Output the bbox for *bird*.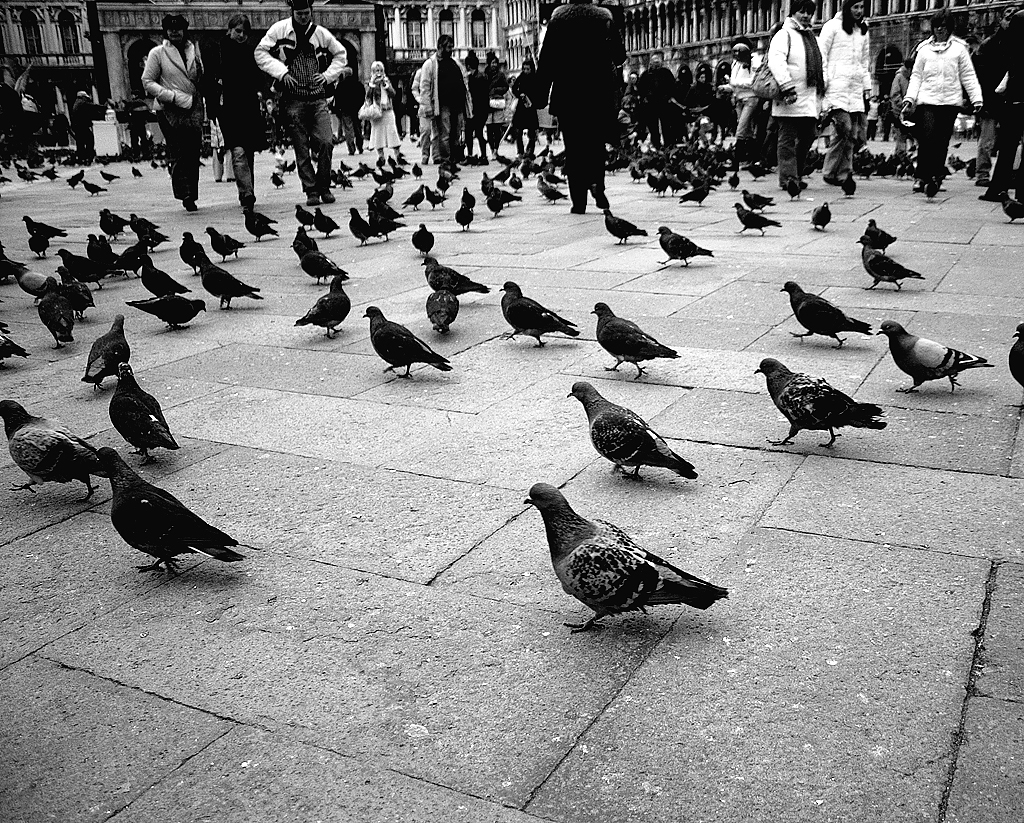
[78,313,132,391].
